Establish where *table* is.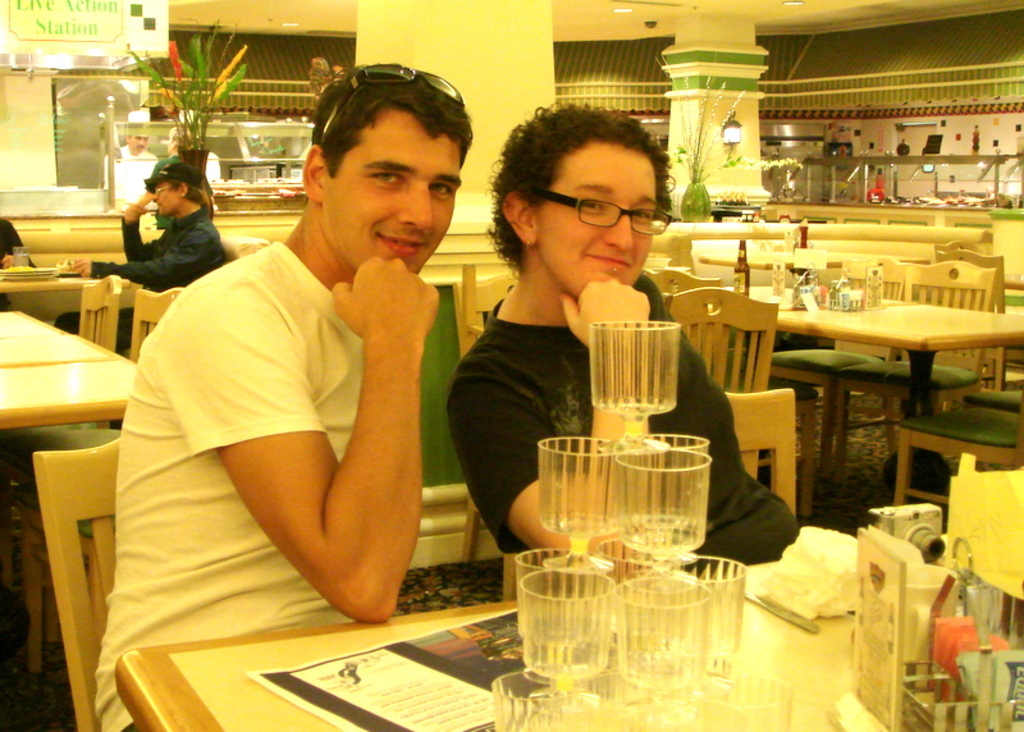
Established at 742 244 1007 529.
